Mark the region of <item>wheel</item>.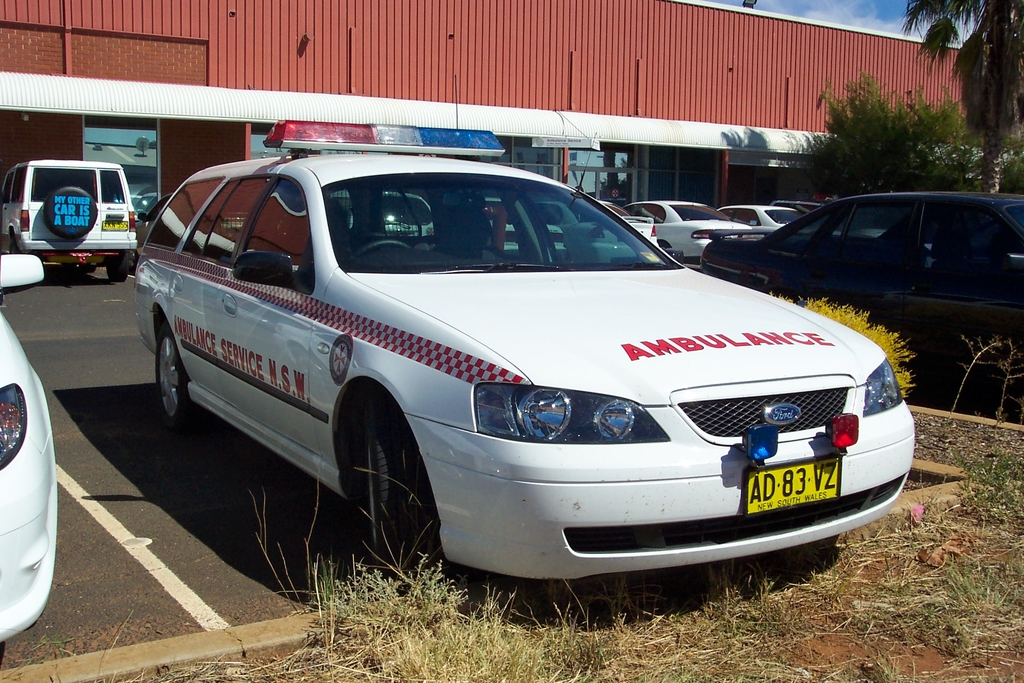
Region: <box>105,262,125,278</box>.
